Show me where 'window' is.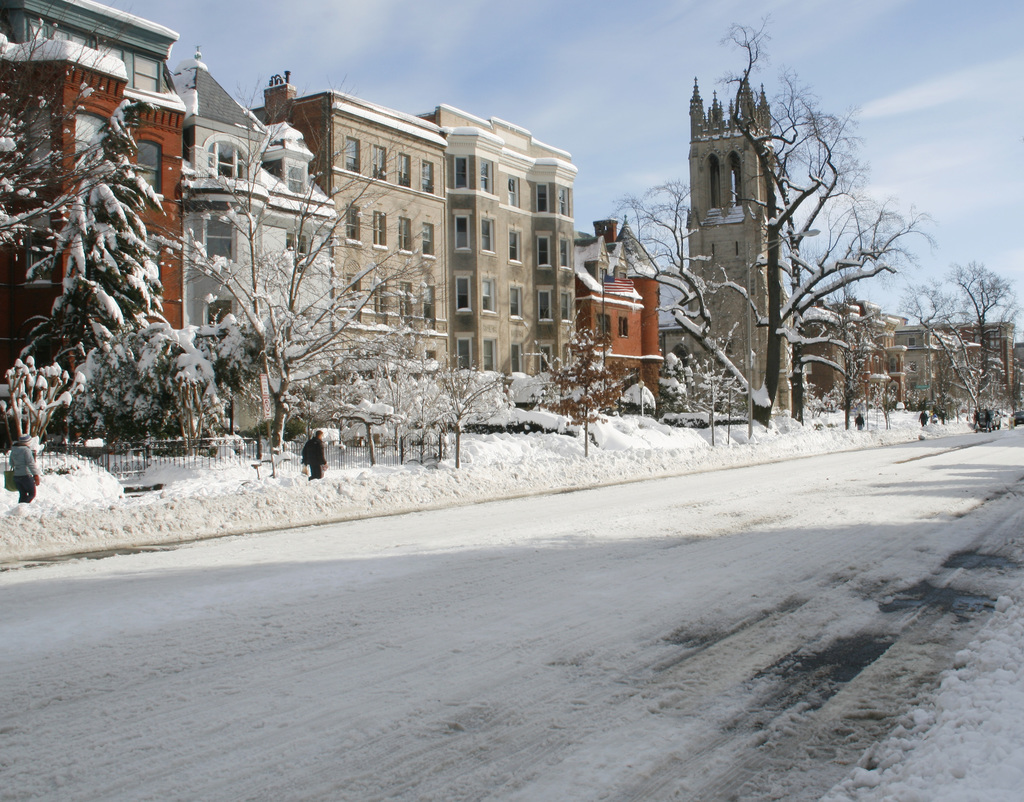
'window' is at (x1=73, y1=110, x2=109, y2=176).
